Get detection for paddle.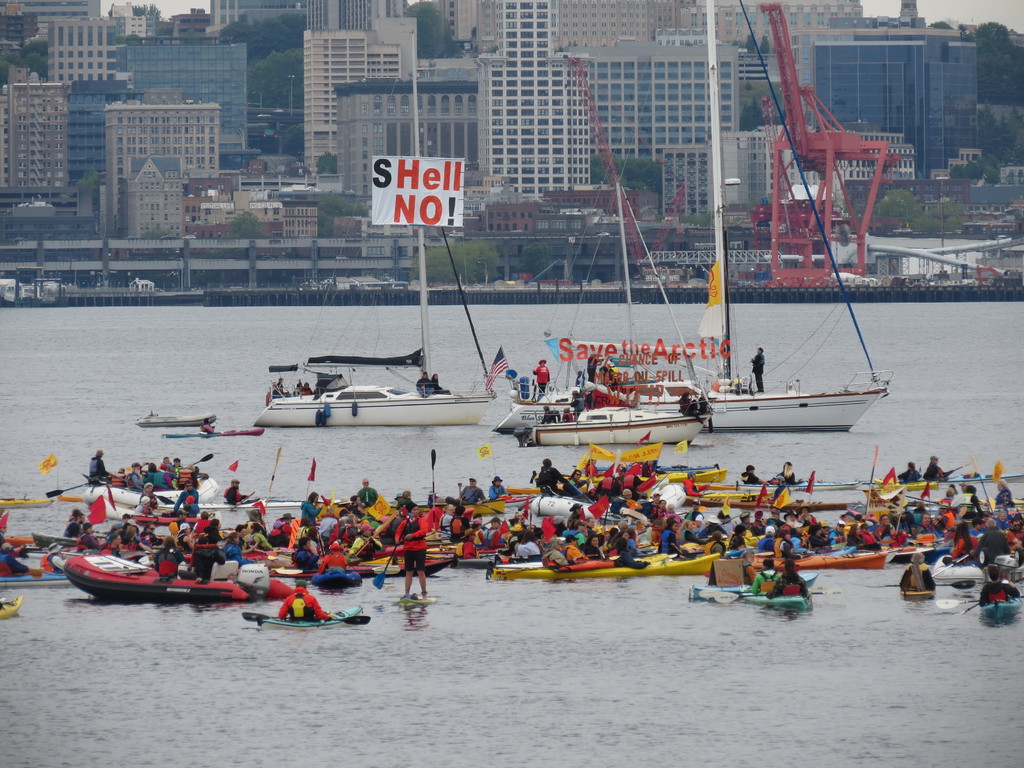
Detection: [721,514,740,527].
